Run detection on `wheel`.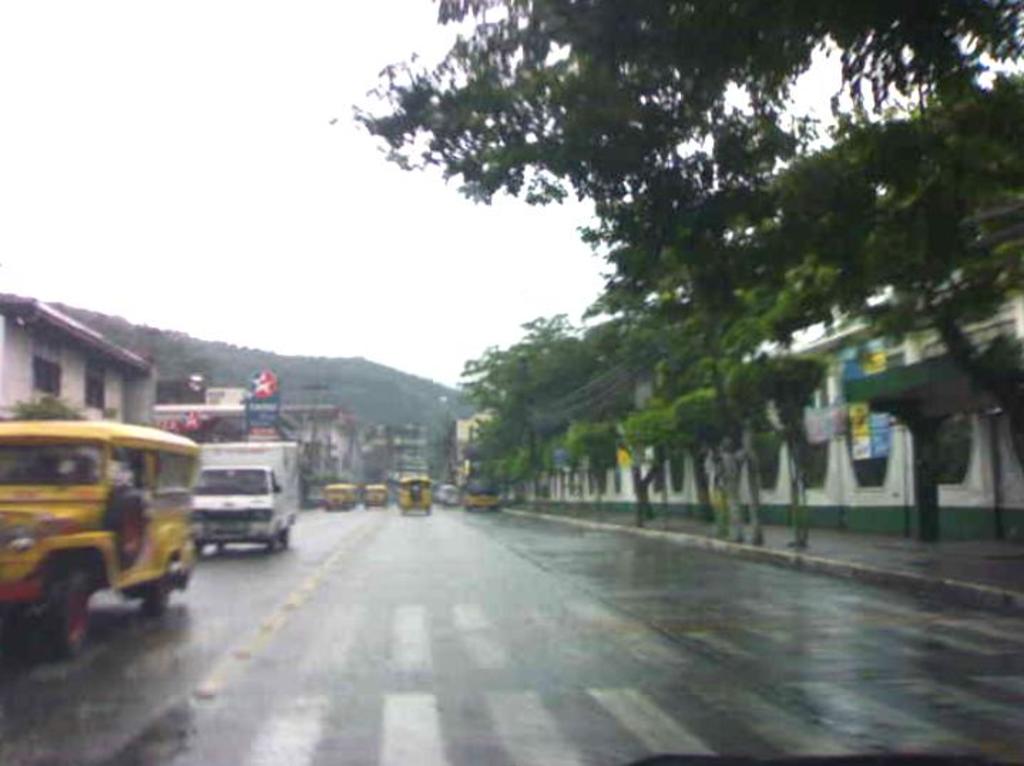
Result: x1=279 y1=523 x2=291 y2=548.
